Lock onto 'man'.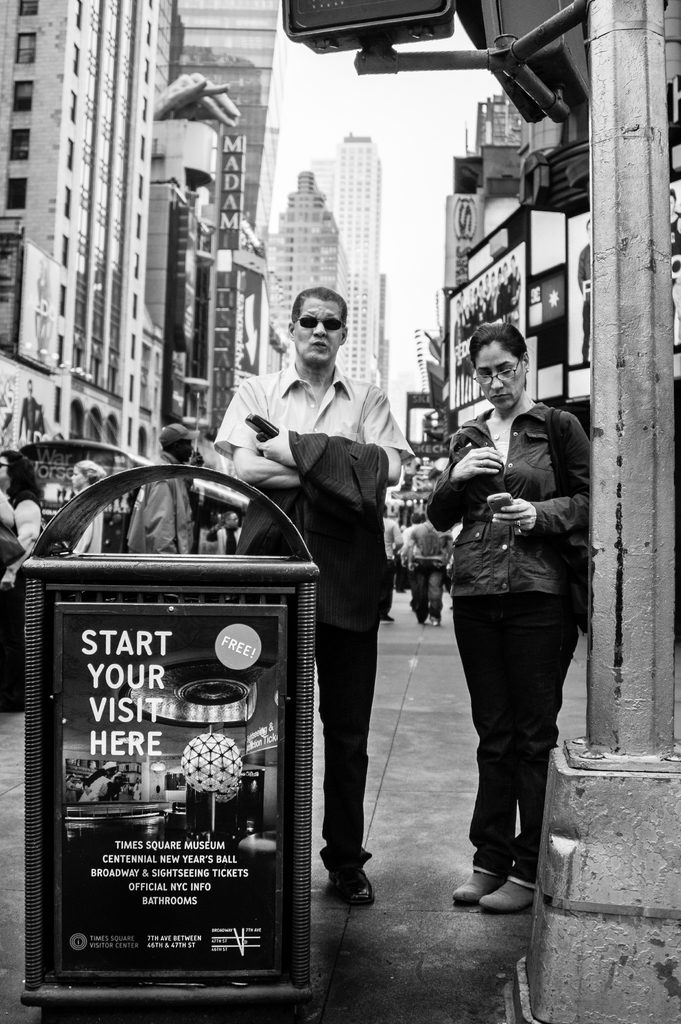
Locked: <region>405, 511, 453, 634</region>.
